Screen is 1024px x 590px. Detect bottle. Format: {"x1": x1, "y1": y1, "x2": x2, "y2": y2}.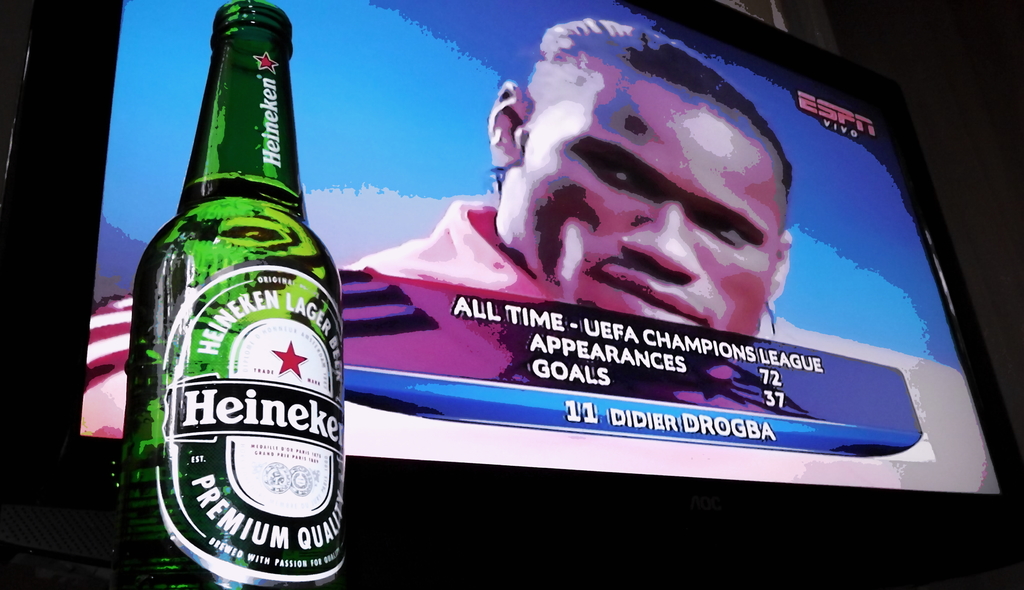
{"x1": 119, "y1": 0, "x2": 356, "y2": 589}.
